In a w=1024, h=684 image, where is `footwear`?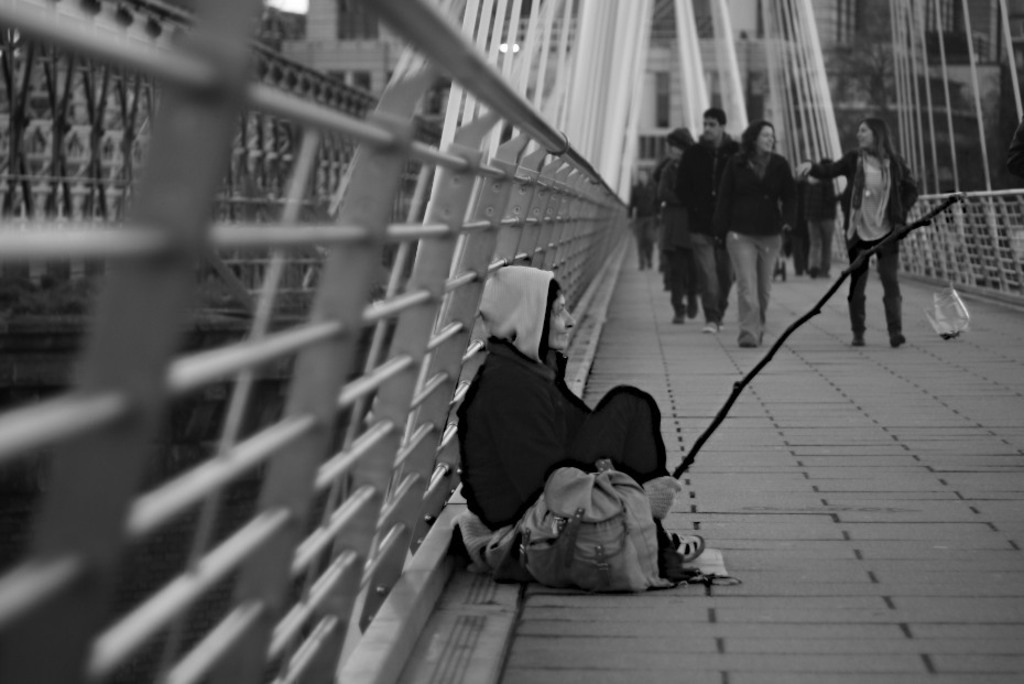
rect(852, 327, 860, 344).
